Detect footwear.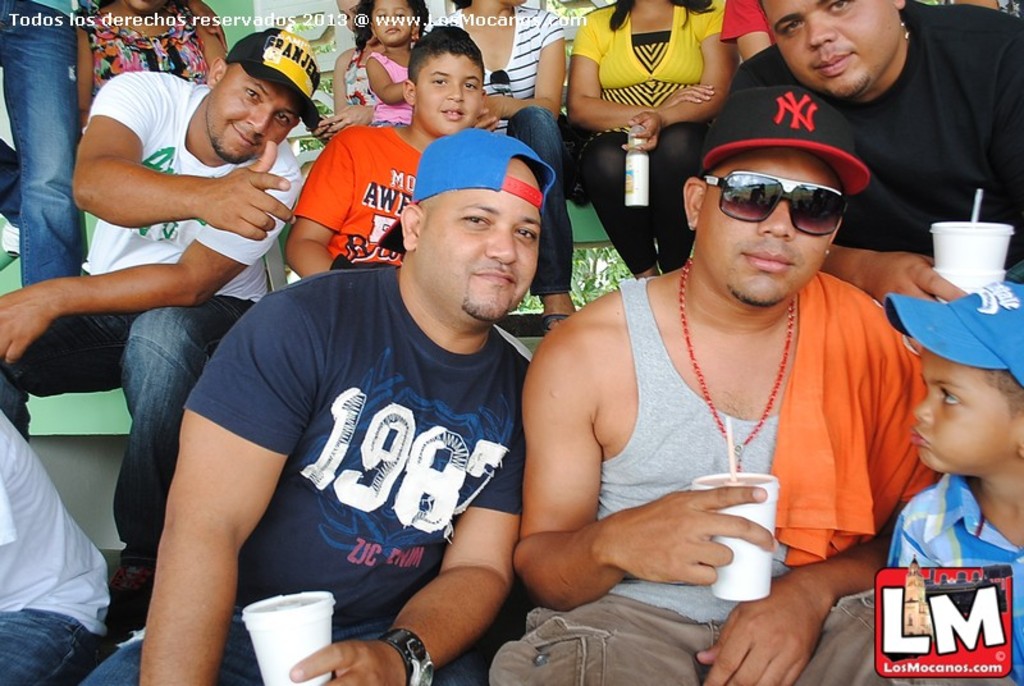
Detected at box=[102, 568, 157, 627].
